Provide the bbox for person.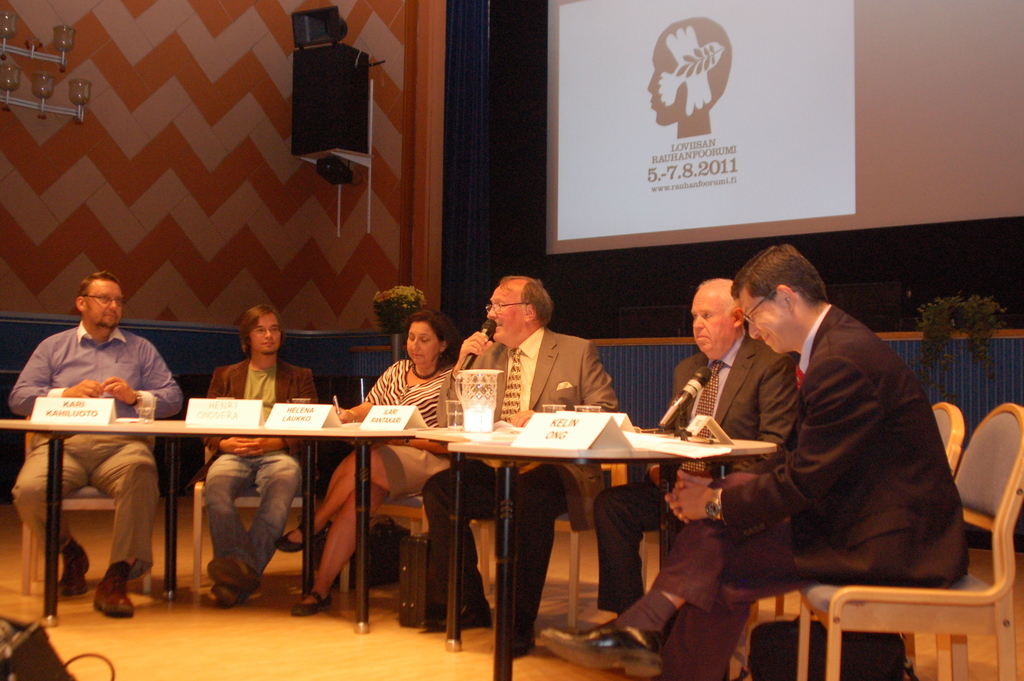
424,273,619,659.
